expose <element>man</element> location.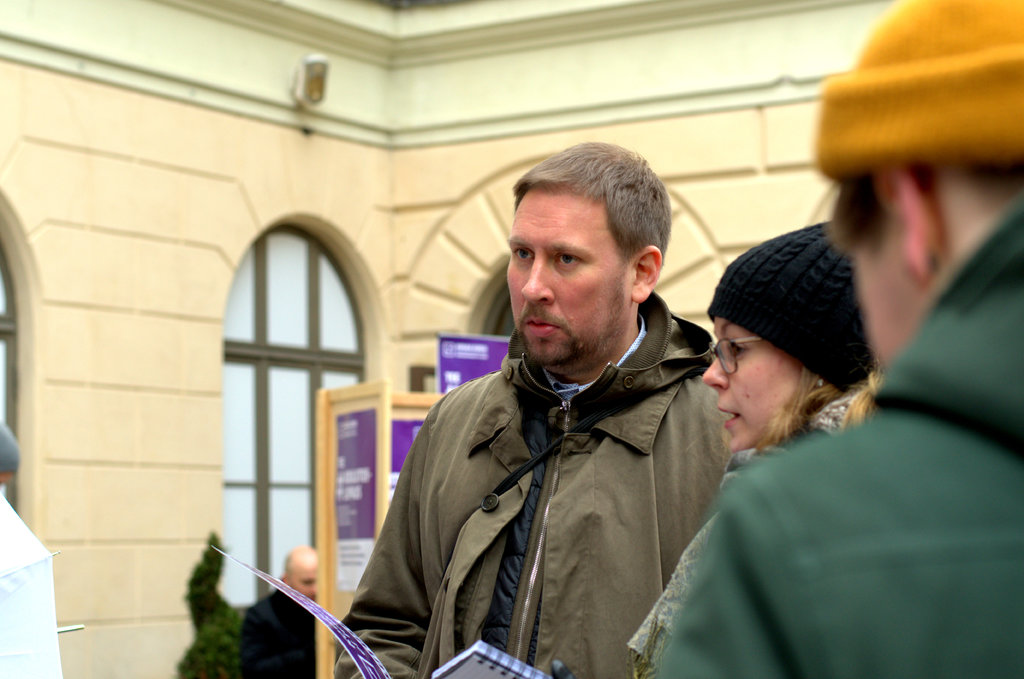
Exposed at <box>331,140,781,678</box>.
